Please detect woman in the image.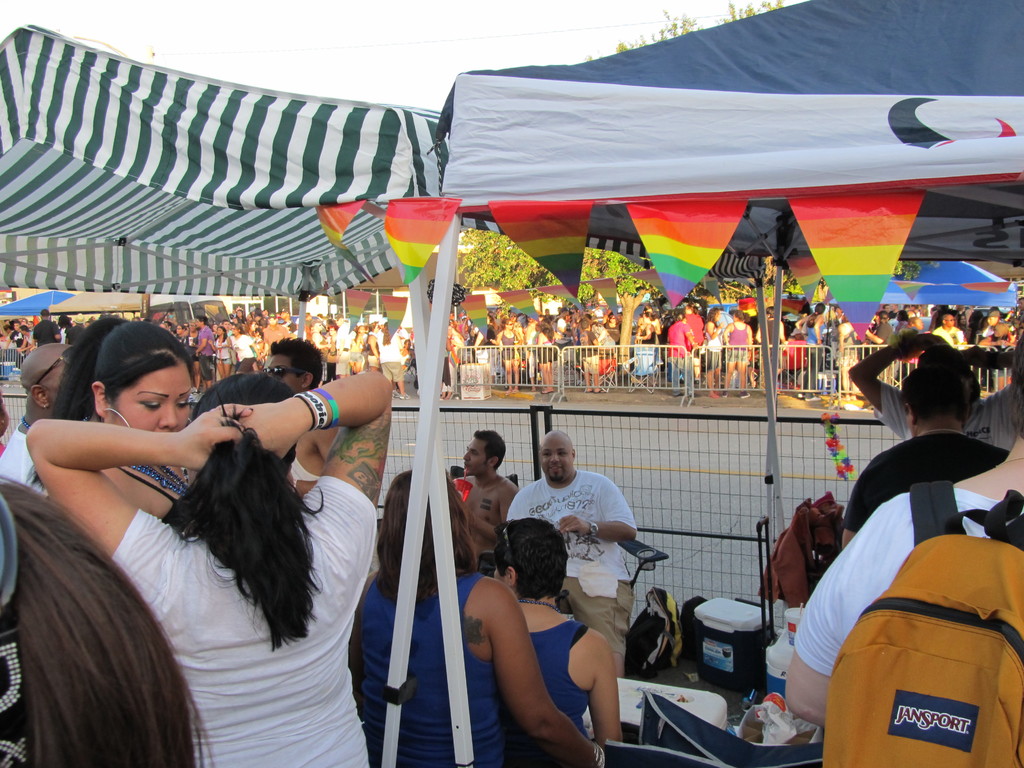
602 310 618 344.
